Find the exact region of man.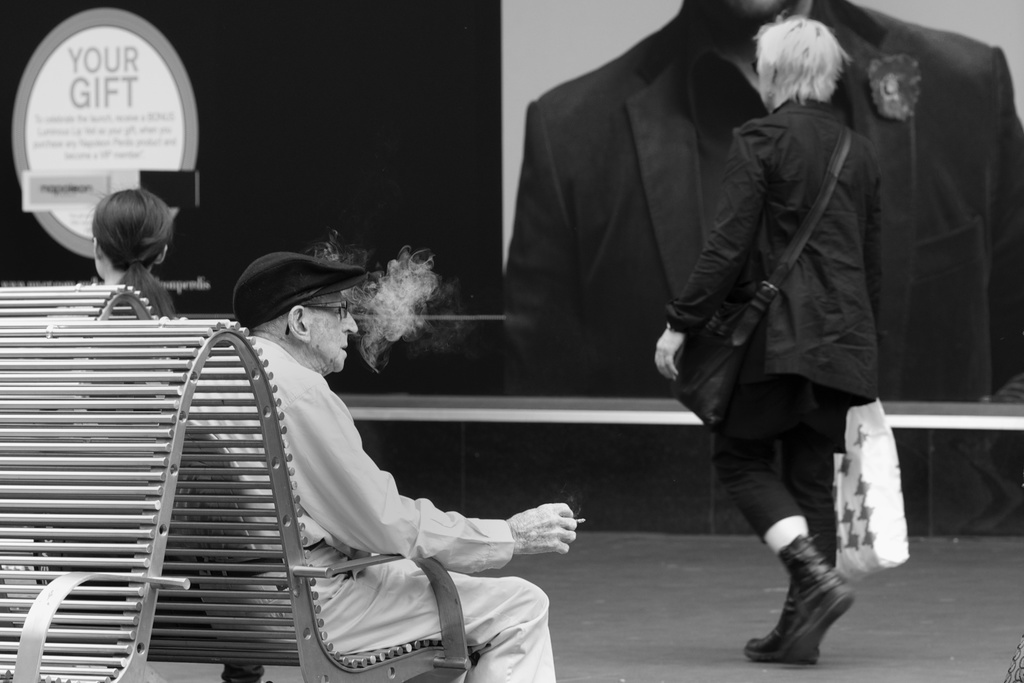
Exact region: x1=501, y1=0, x2=1023, y2=409.
